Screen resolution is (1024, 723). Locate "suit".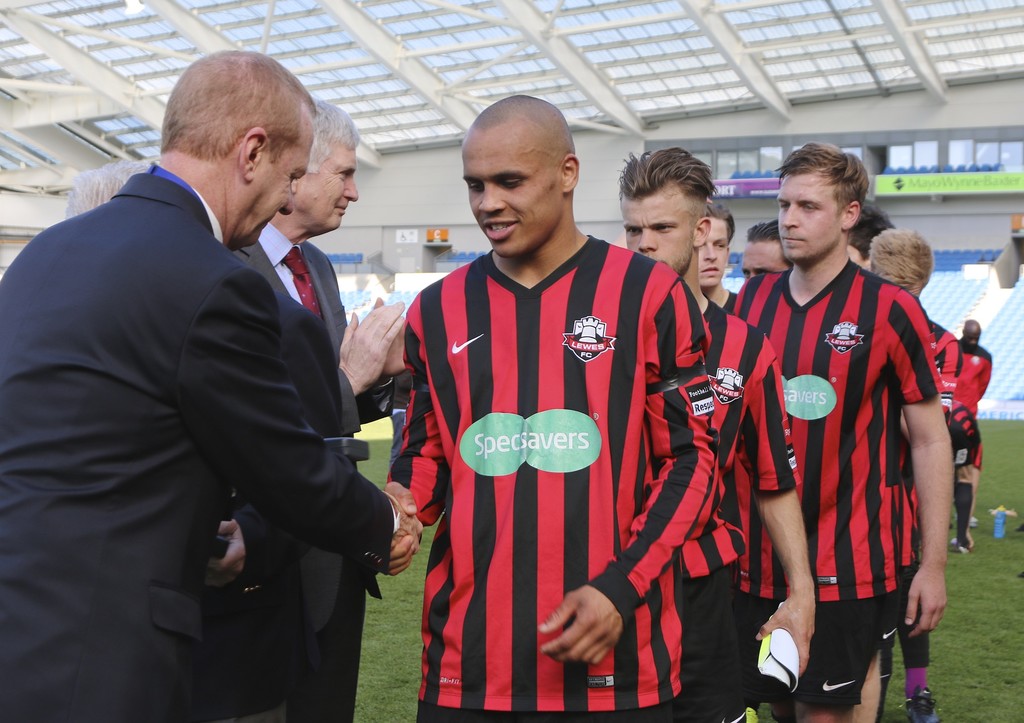
{"left": 25, "top": 84, "right": 396, "bottom": 722}.
